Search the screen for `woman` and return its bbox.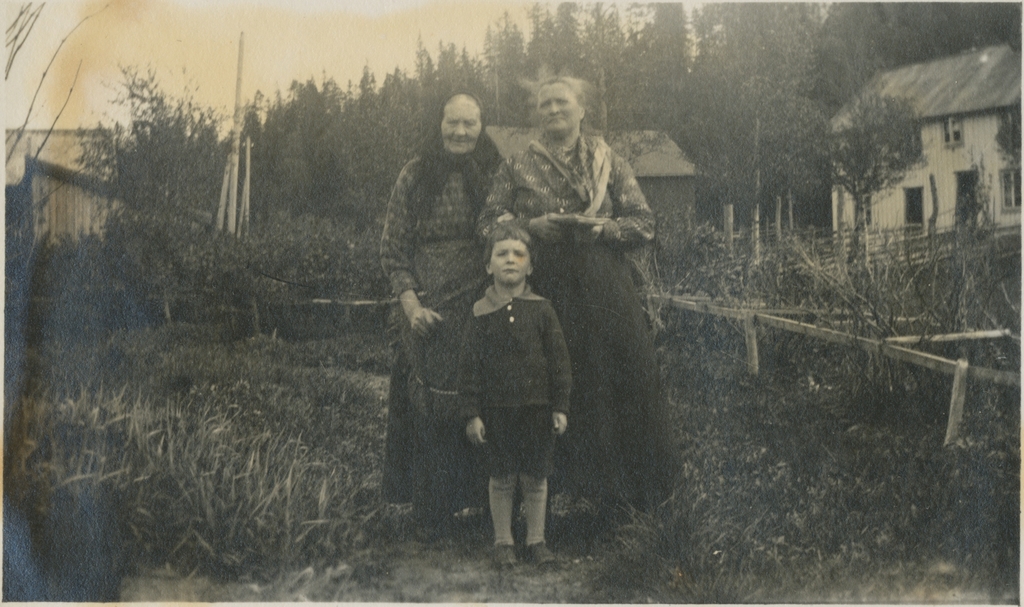
Found: (left=371, top=88, right=506, bottom=531).
